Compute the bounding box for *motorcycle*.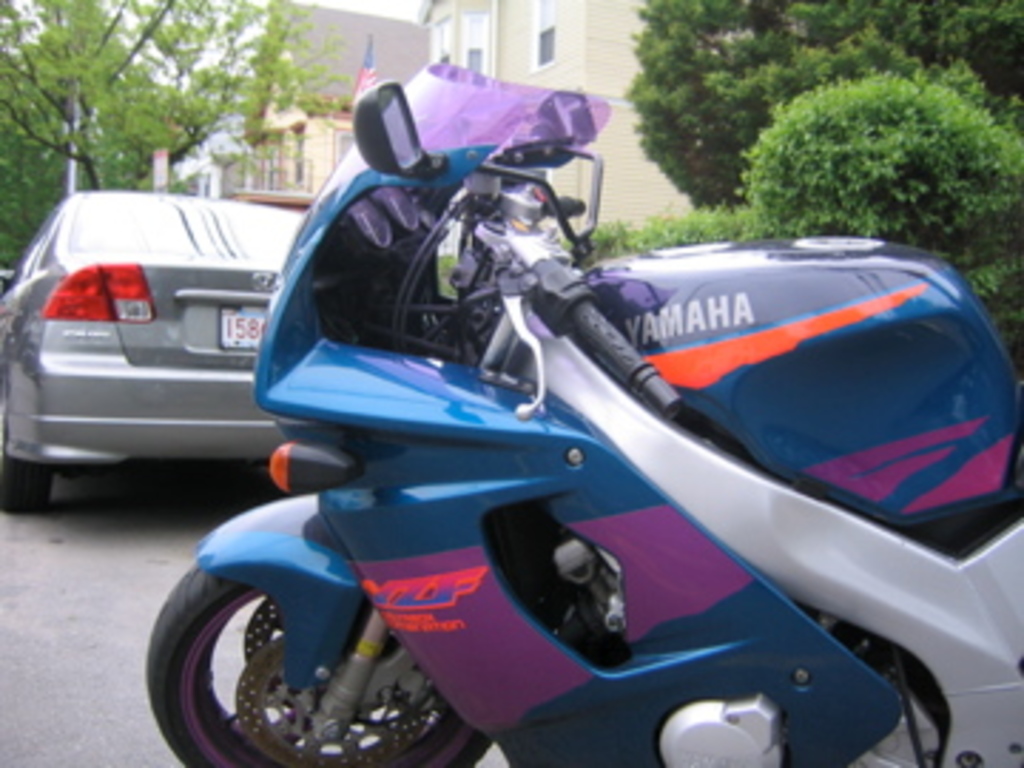
{"x1": 91, "y1": 80, "x2": 1023, "y2": 767}.
